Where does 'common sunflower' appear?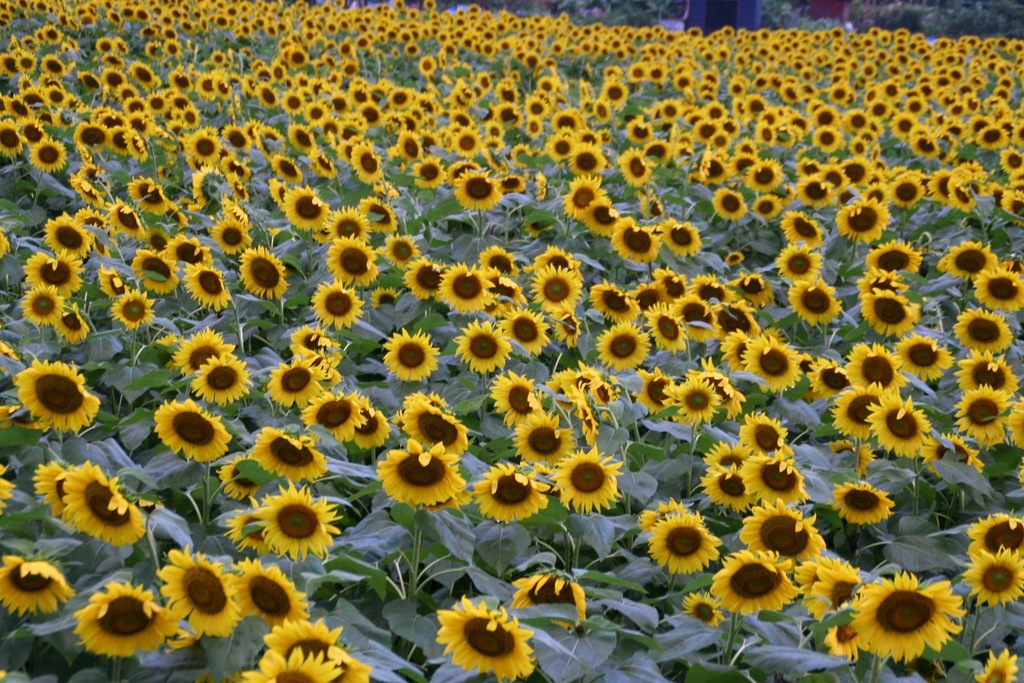
Appears at pyautogui.locateOnScreen(72, 579, 178, 653).
